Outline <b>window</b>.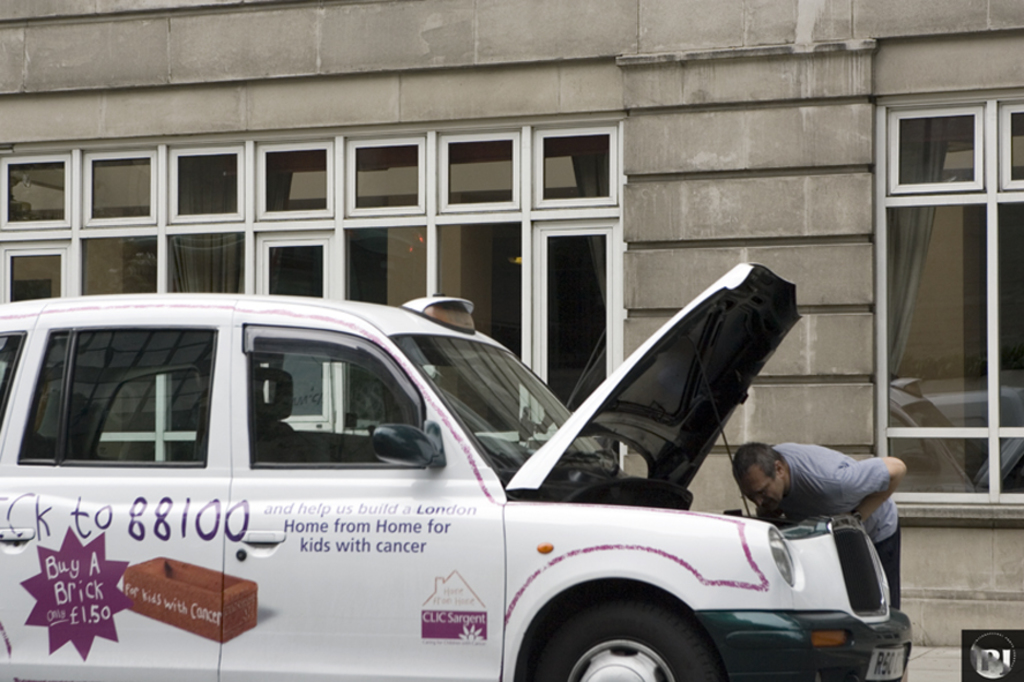
Outline: left=352, top=223, right=428, bottom=427.
